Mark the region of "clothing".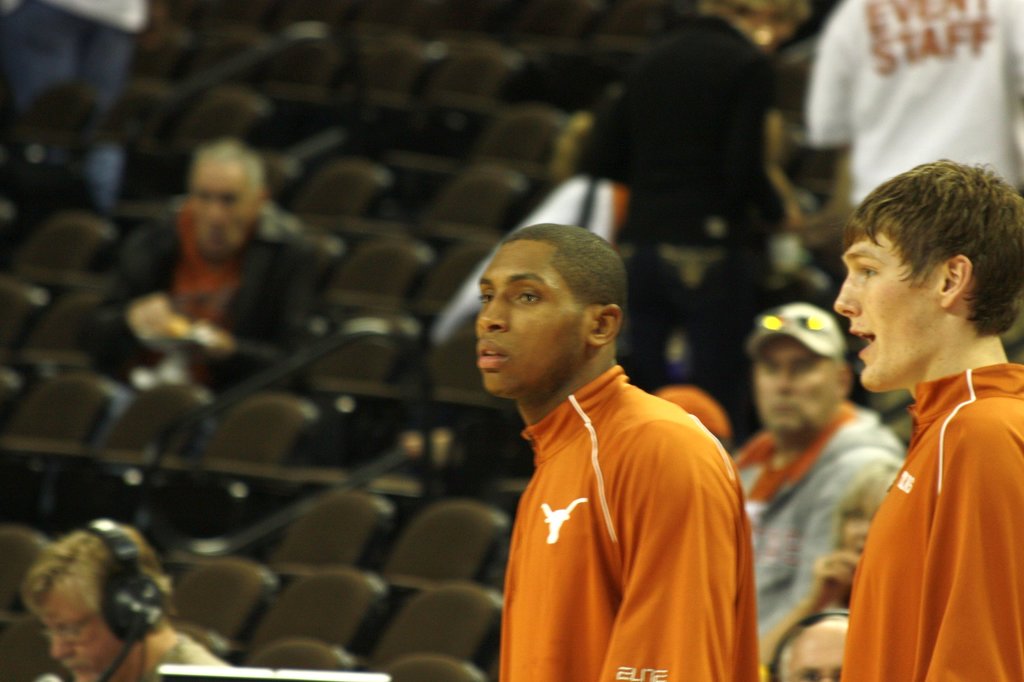
Region: select_region(83, 200, 320, 405).
